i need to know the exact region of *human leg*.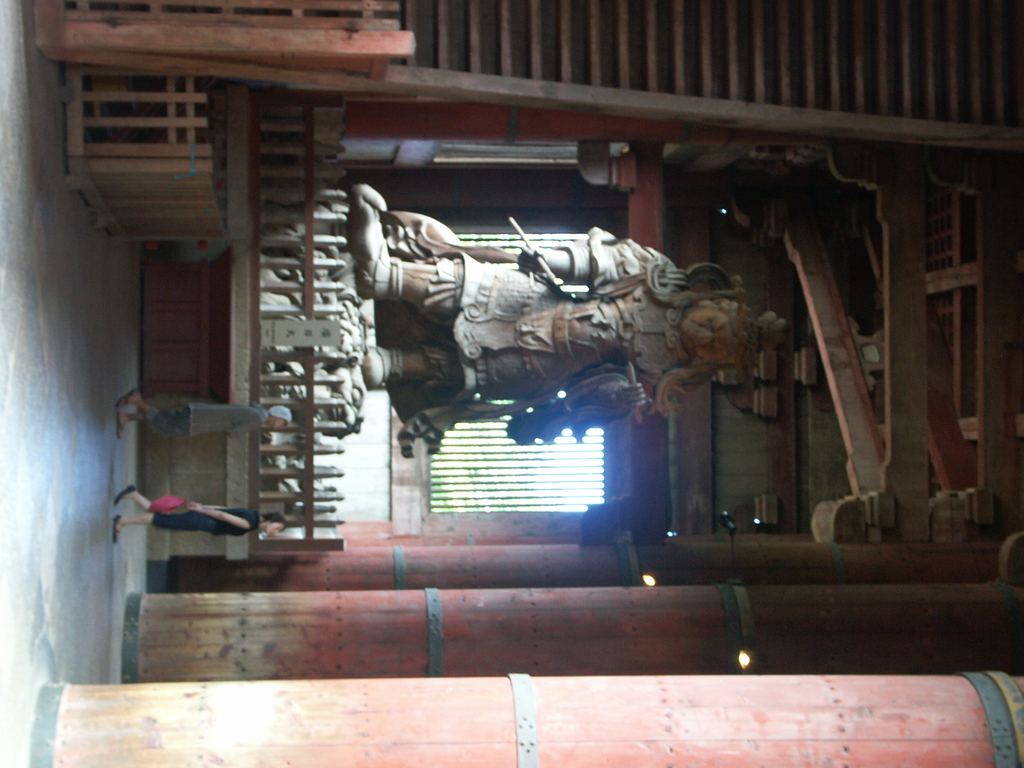
Region: rect(352, 202, 463, 311).
